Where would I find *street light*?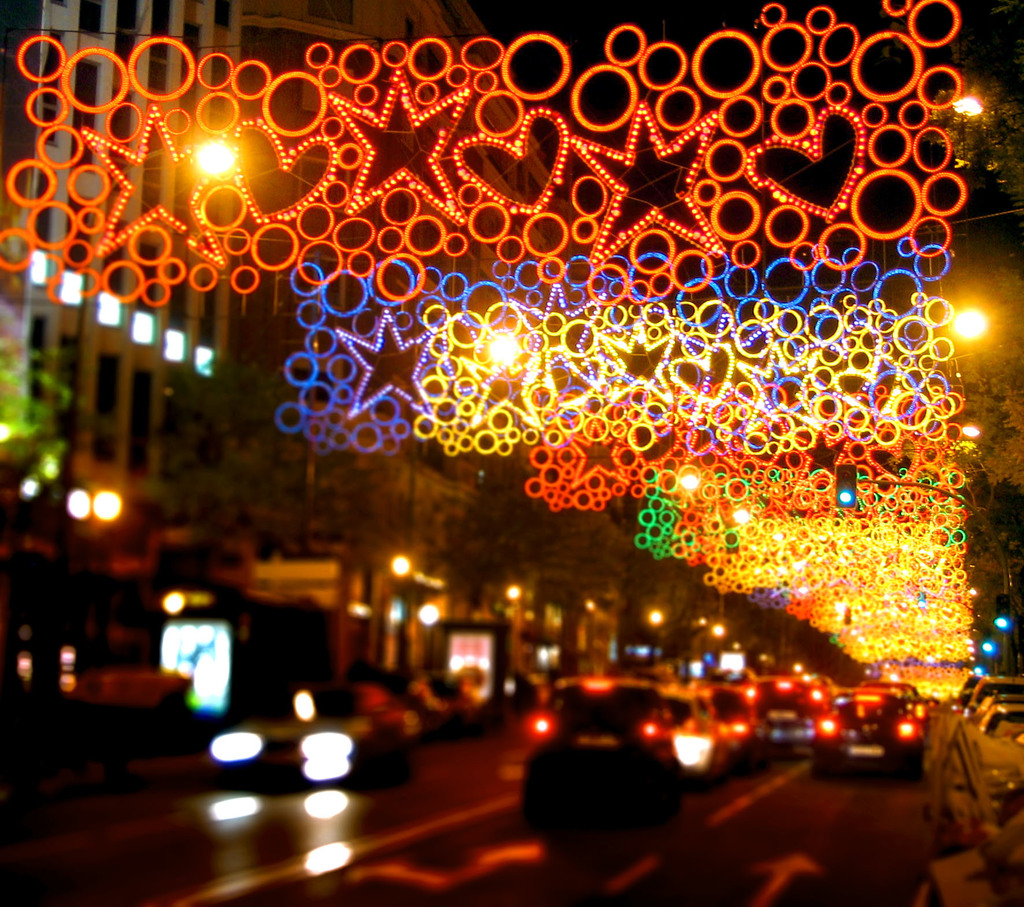
At detection(180, 133, 239, 184).
